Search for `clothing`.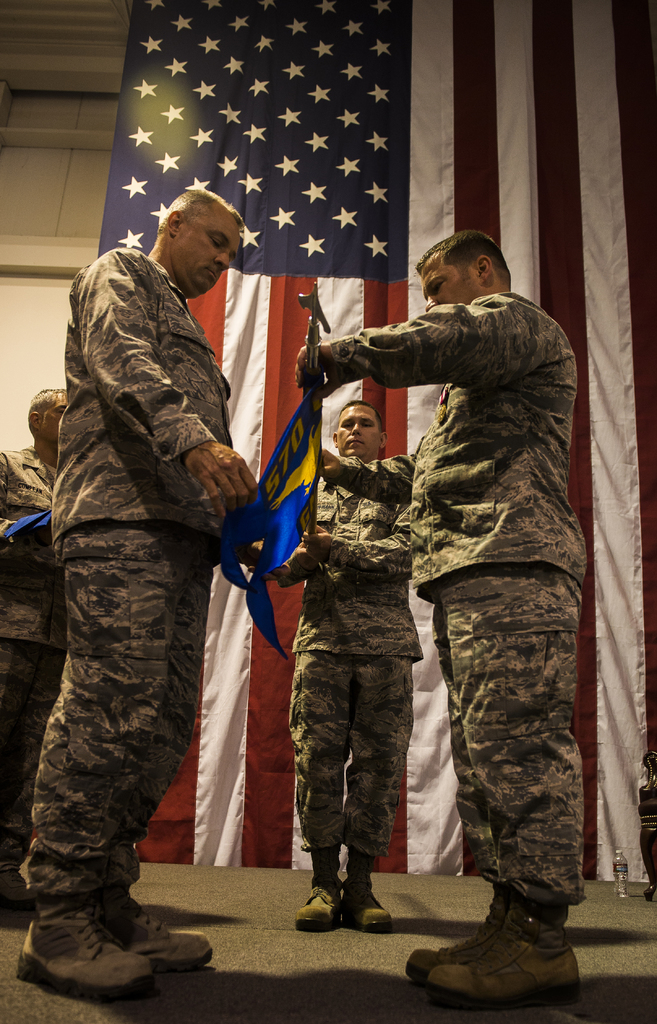
Found at bbox(0, 445, 76, 874).
